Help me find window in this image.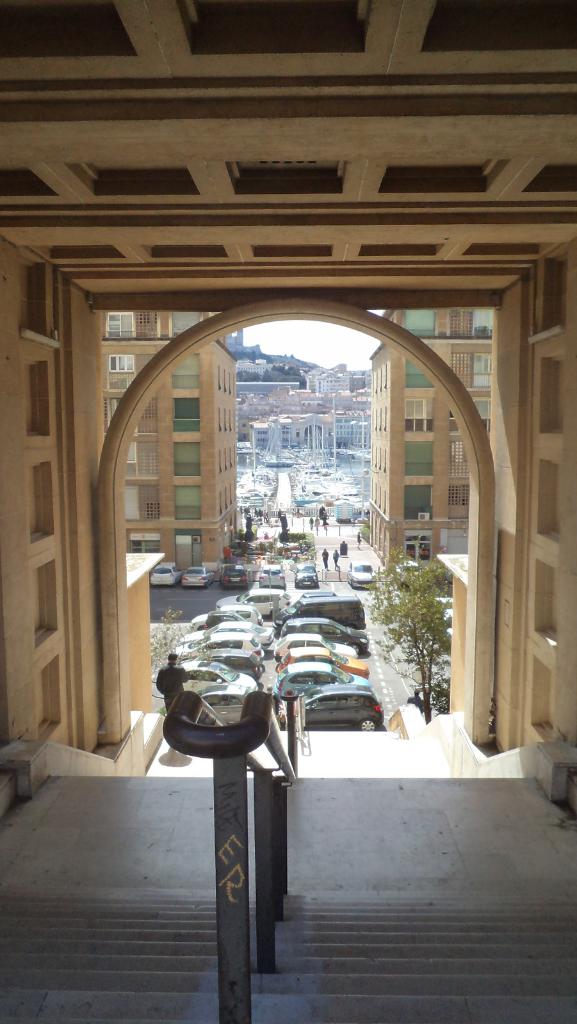
Found it: bbox=(400, 534, 429, 561).
